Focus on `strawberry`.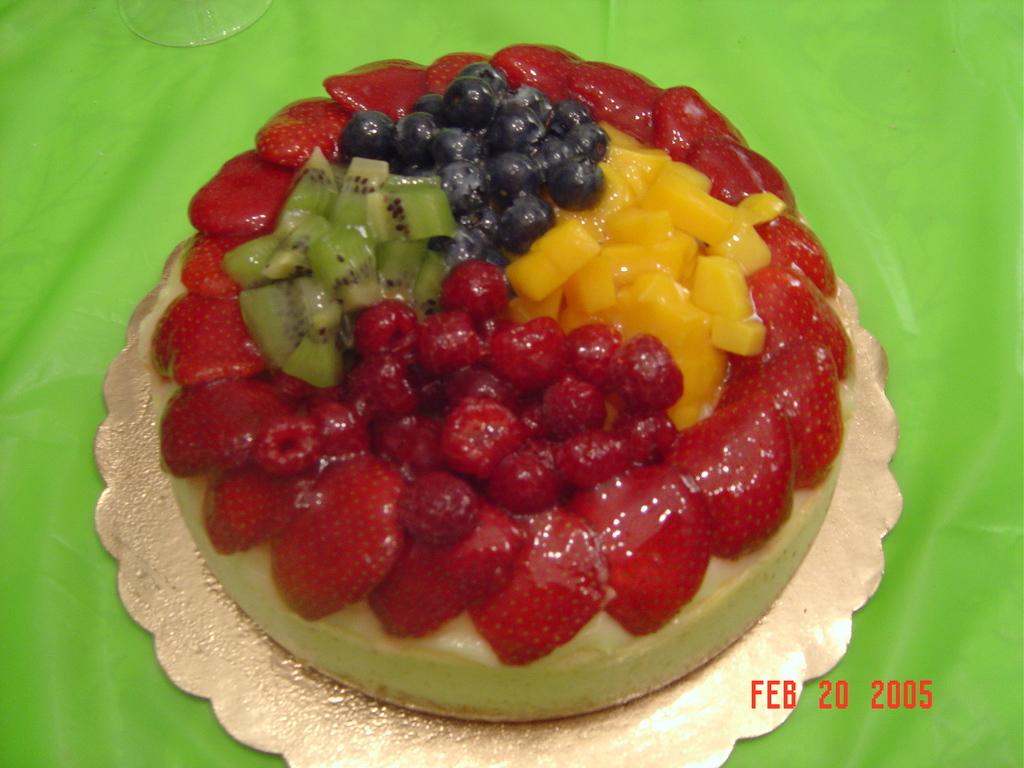
Focused at box=[570, 466, 710, 640].
